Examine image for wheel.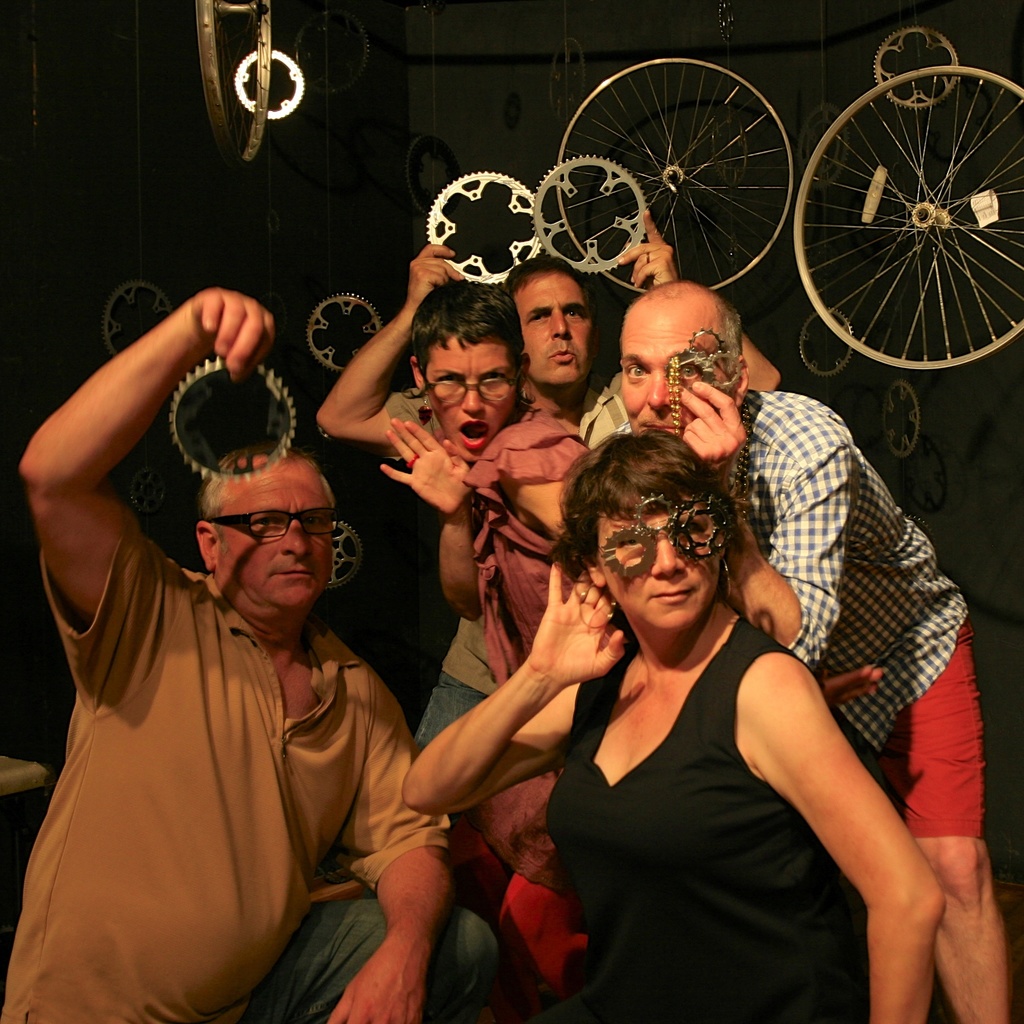
Examination result: locate(817, 52, 1005, 369).
